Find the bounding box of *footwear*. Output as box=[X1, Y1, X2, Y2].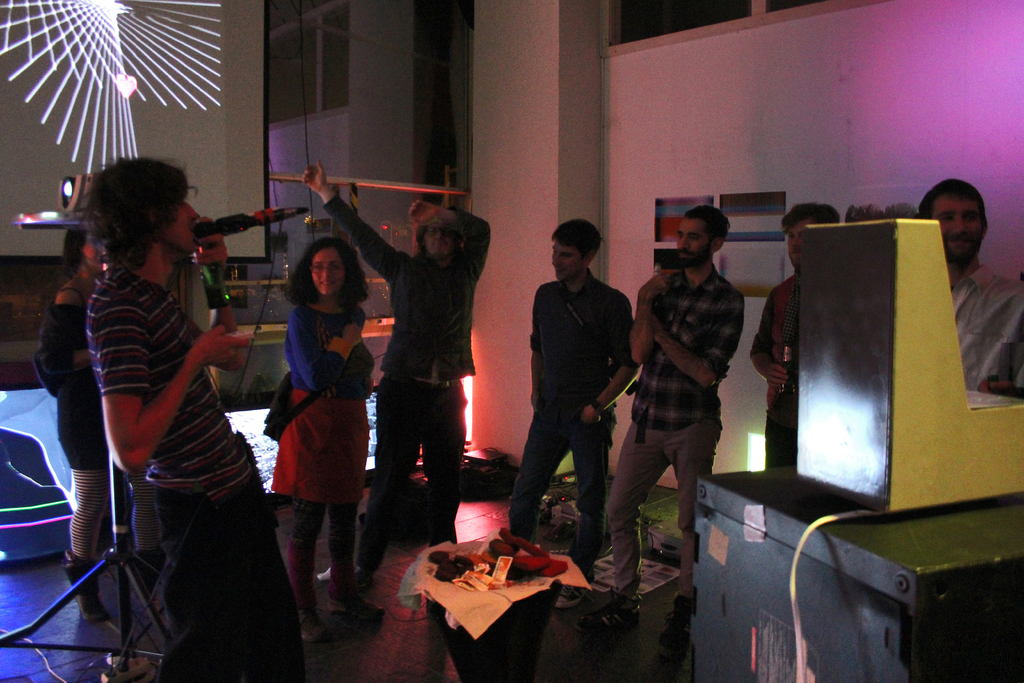
box=[656, 595, 694, 652].
